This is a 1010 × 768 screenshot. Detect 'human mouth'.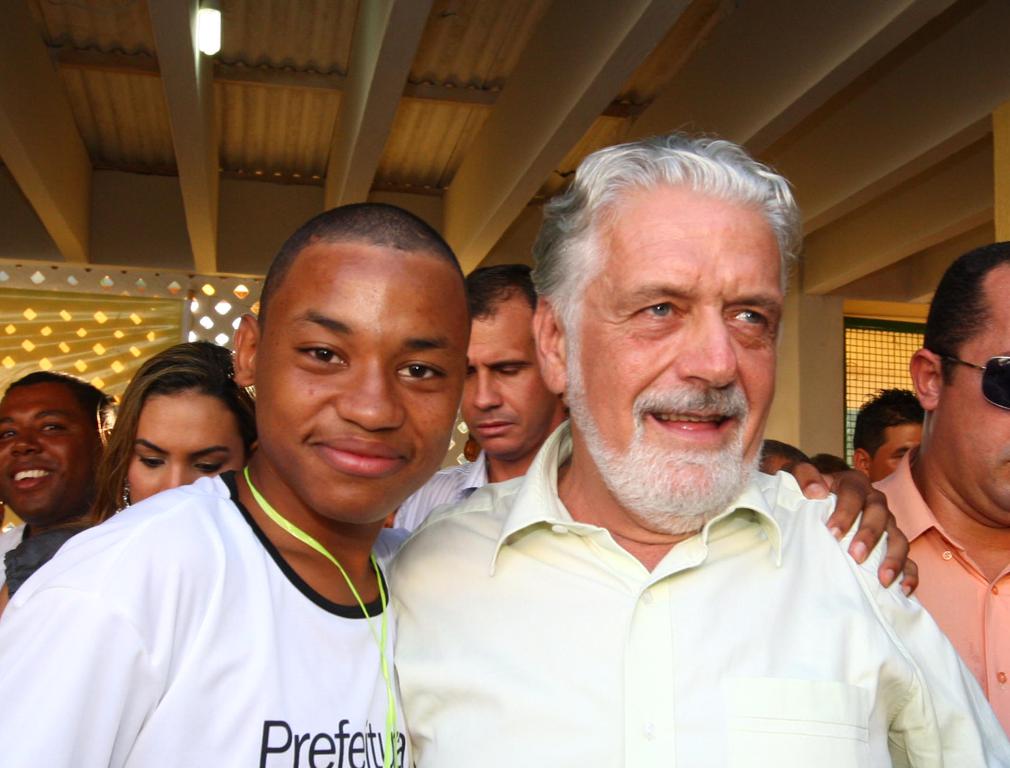
bbox(1, 460, 68, 488).
